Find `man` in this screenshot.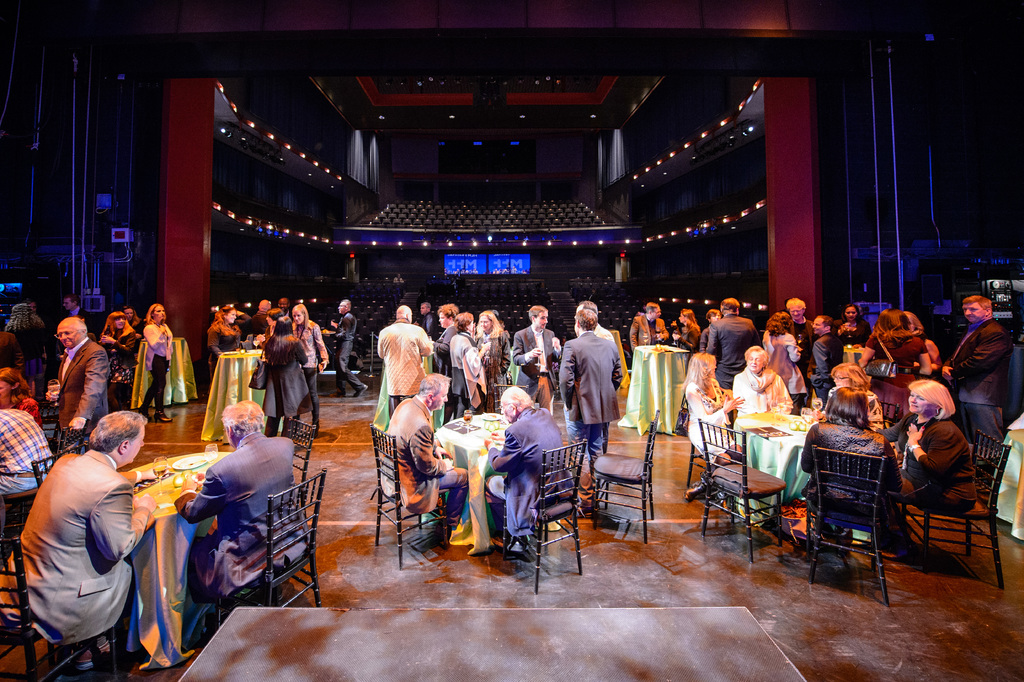
The bounding box for `man` is bbox=(515, 303, 566, 405).
